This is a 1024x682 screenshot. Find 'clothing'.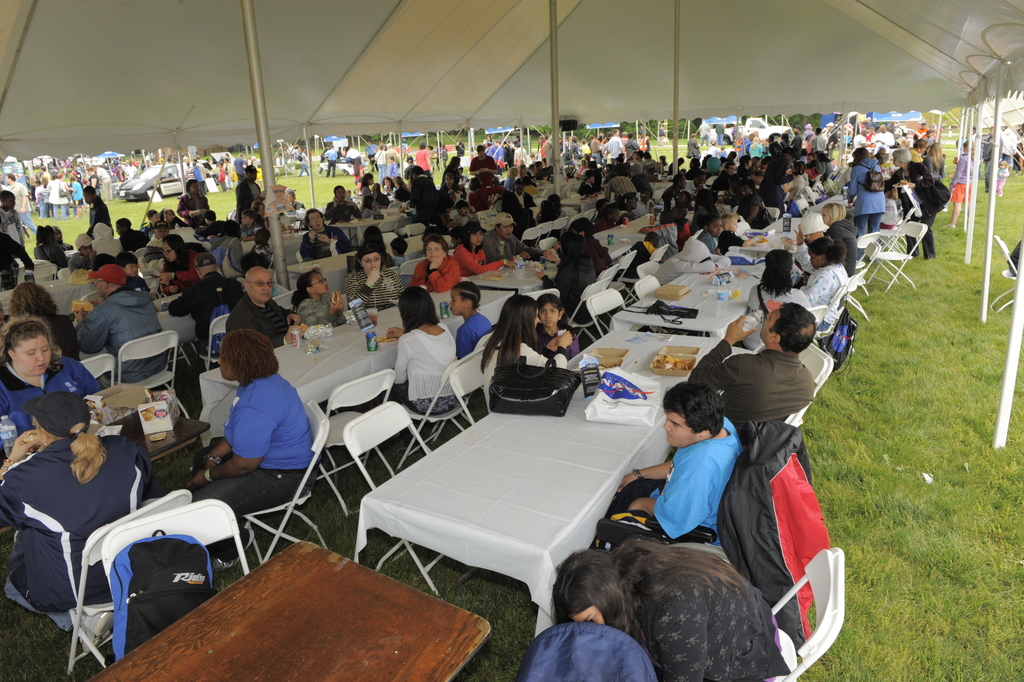
Bounding box: [left=393, top=324, right=451, bottom=416].
